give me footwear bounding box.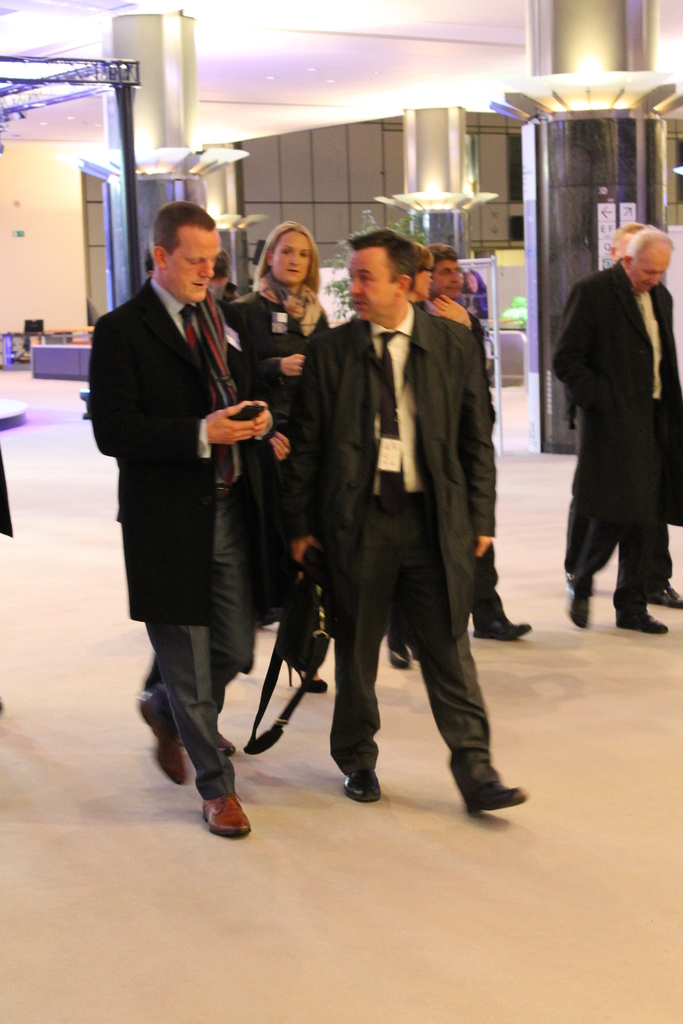
pyautogui.locateOnScreen(343, 774, 378, 804).
